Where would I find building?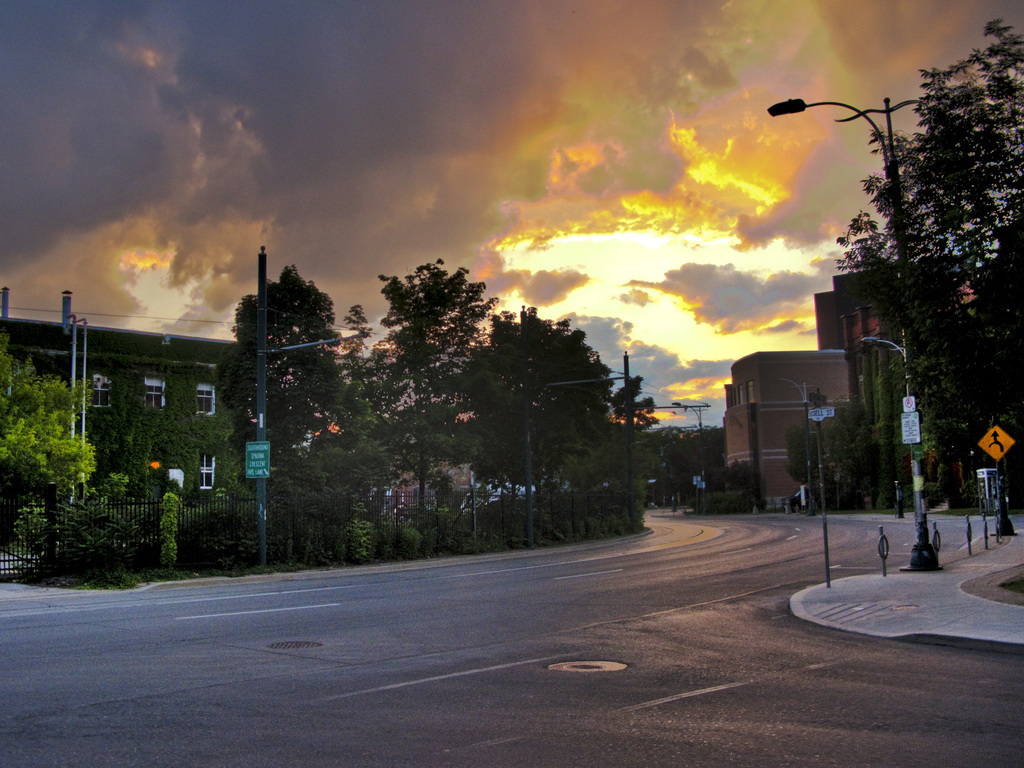
At x1=719 y1=346 x2=852 y2=504.
